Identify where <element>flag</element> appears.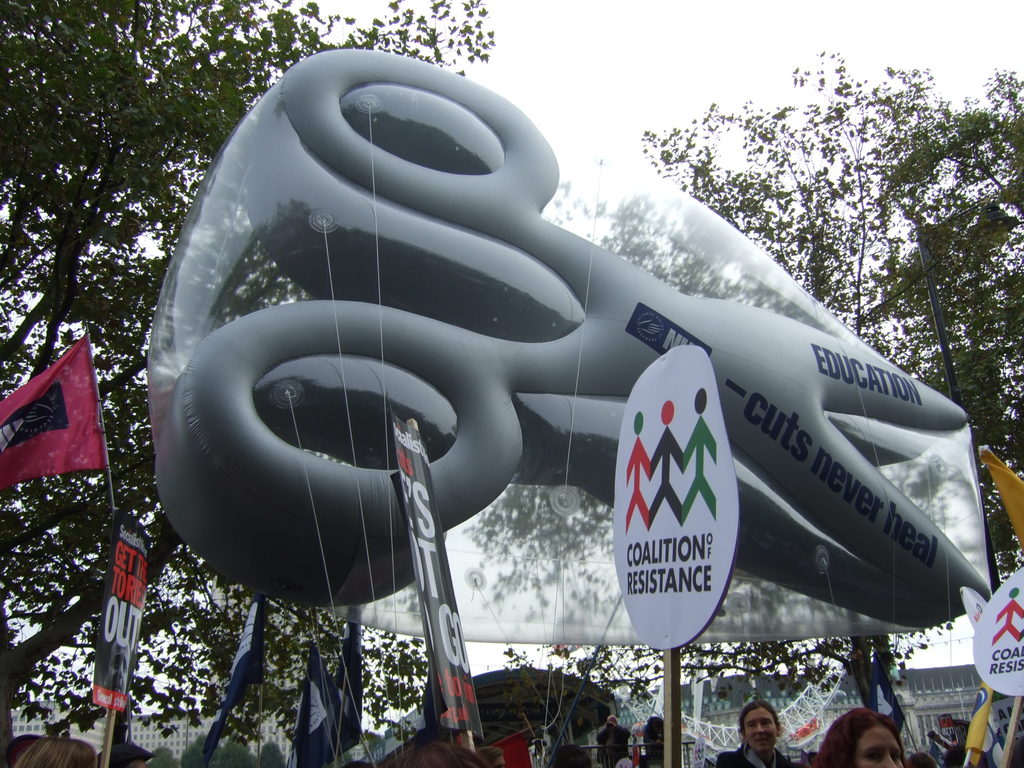
Appears at pyautogui.locateOnScreen(961, 680, 1023, 765).
